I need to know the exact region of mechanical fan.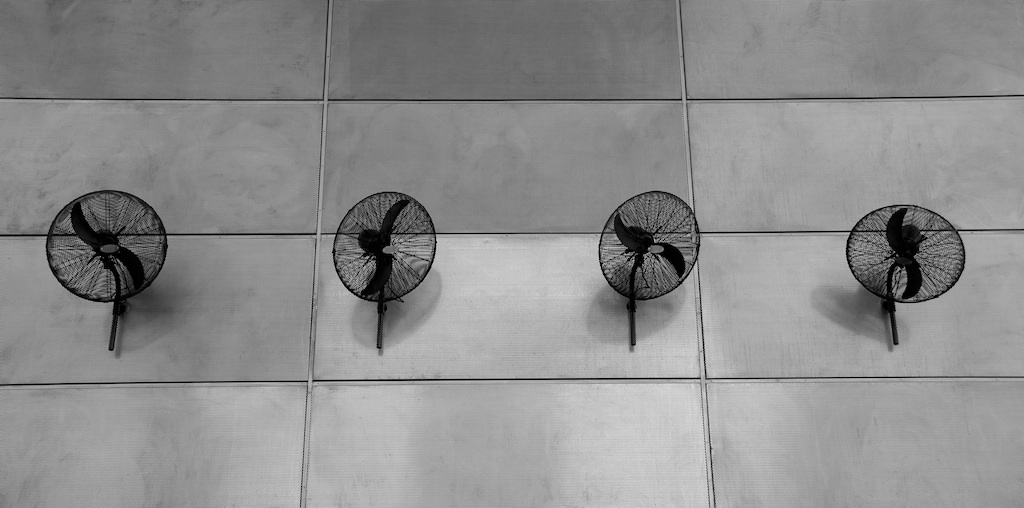
Region: [600,189,699,343].
